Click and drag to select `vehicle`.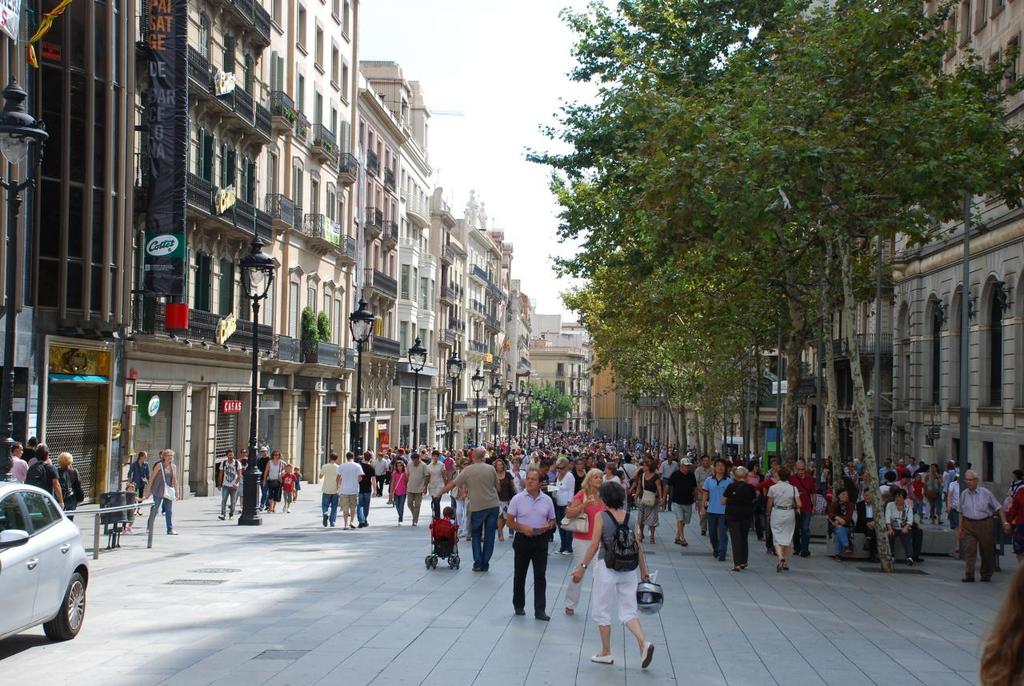
Selection: (left=0, top=464, right=89, bottom=669).
